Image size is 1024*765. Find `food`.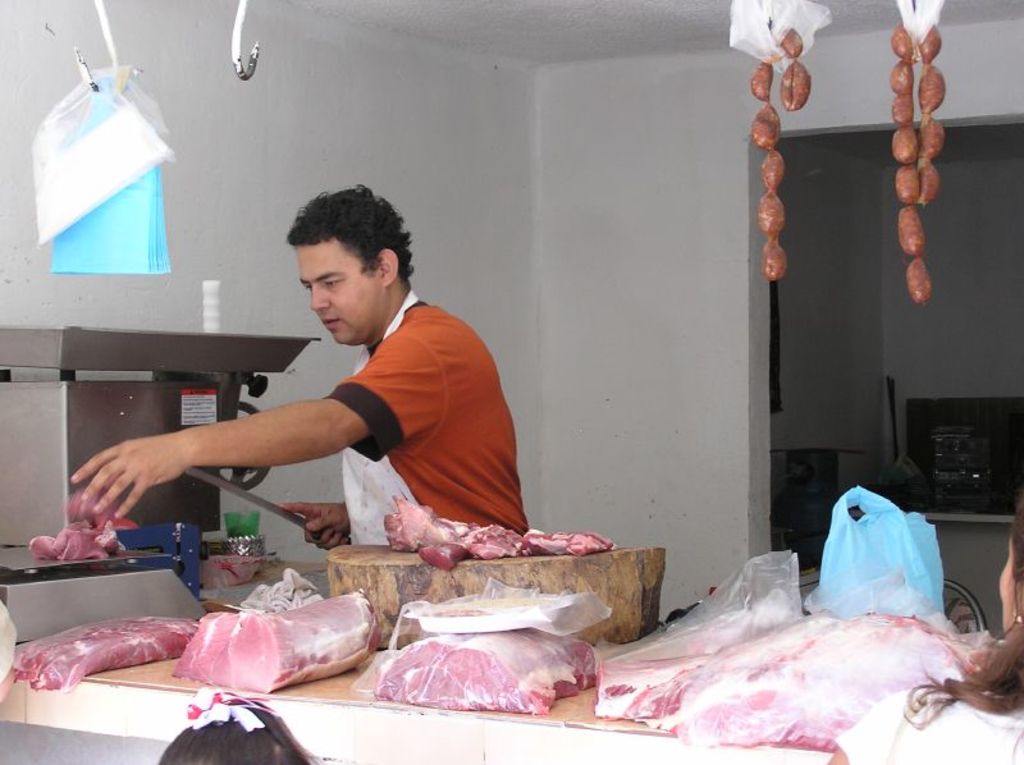
12, 613, 200, 692.
